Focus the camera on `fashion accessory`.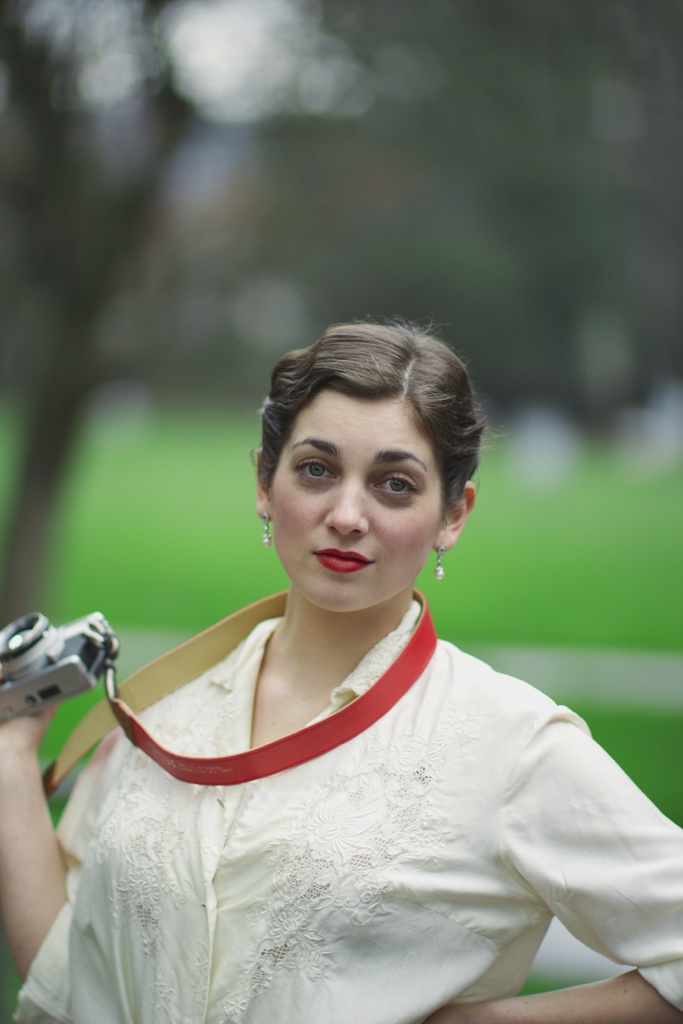
Focus region: <region>267, 514, 268, 550</region>.
